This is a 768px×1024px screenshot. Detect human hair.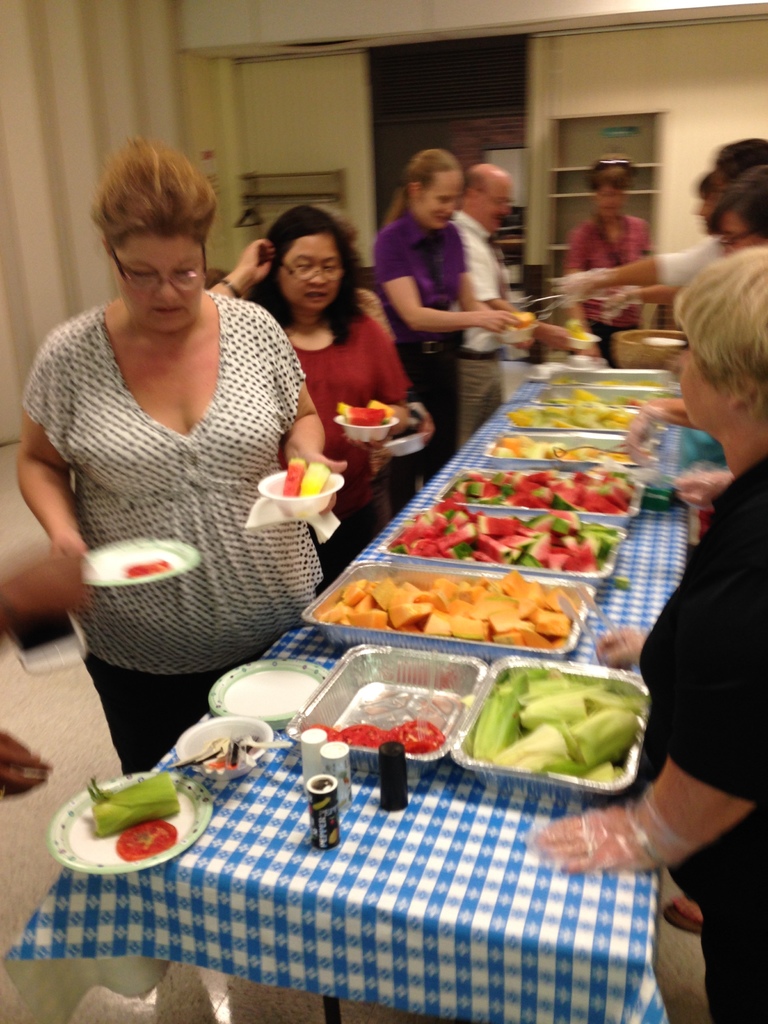
bbox=(383, 148, 463, 237).
